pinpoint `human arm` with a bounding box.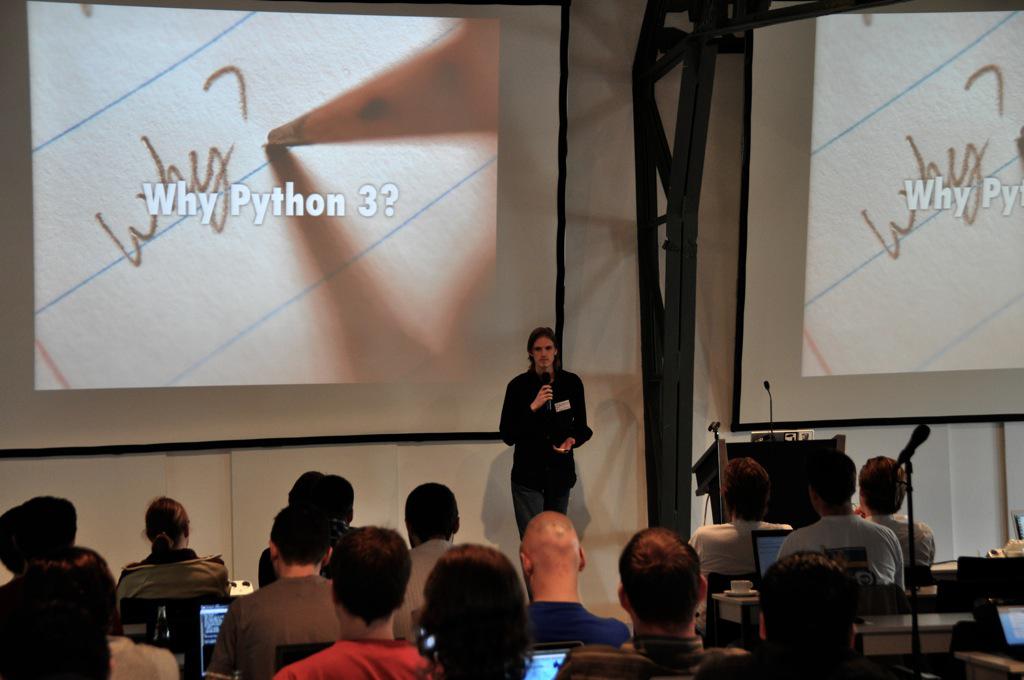
select_region(614, 615, 637, 654).
